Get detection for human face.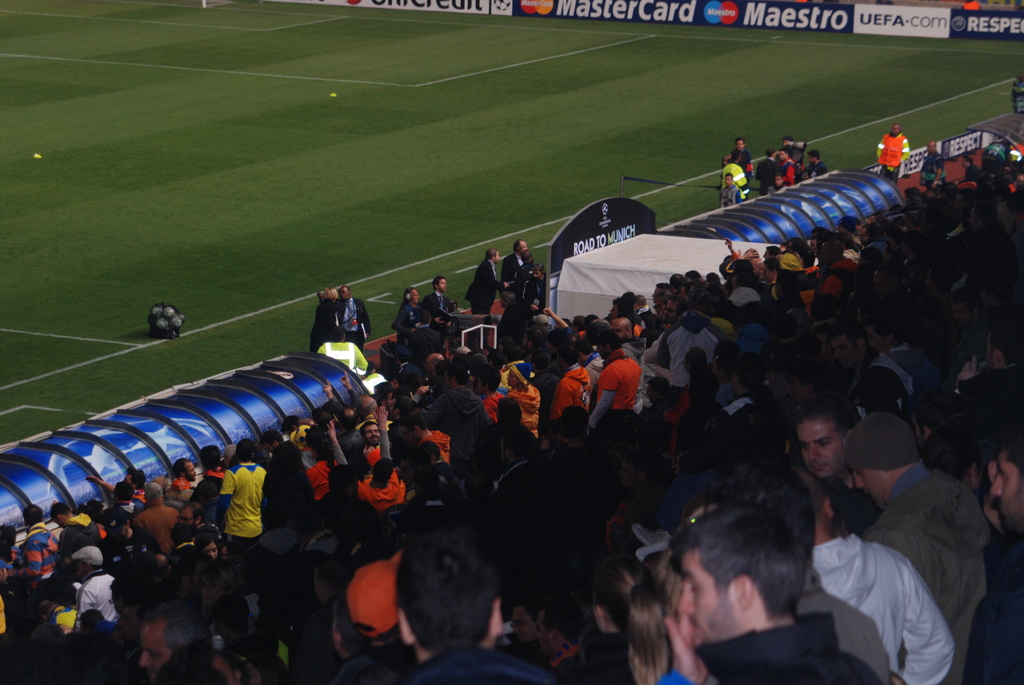
Detection: 850:462:888:507.
